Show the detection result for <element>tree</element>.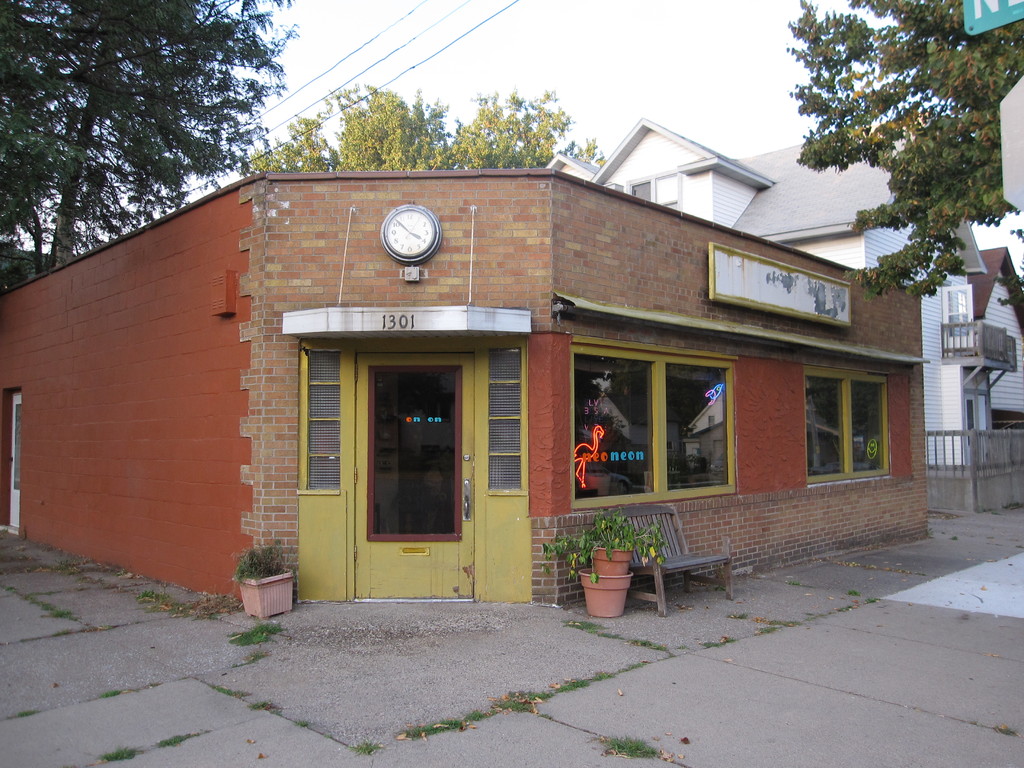
region(0, 0, 296, 278).
